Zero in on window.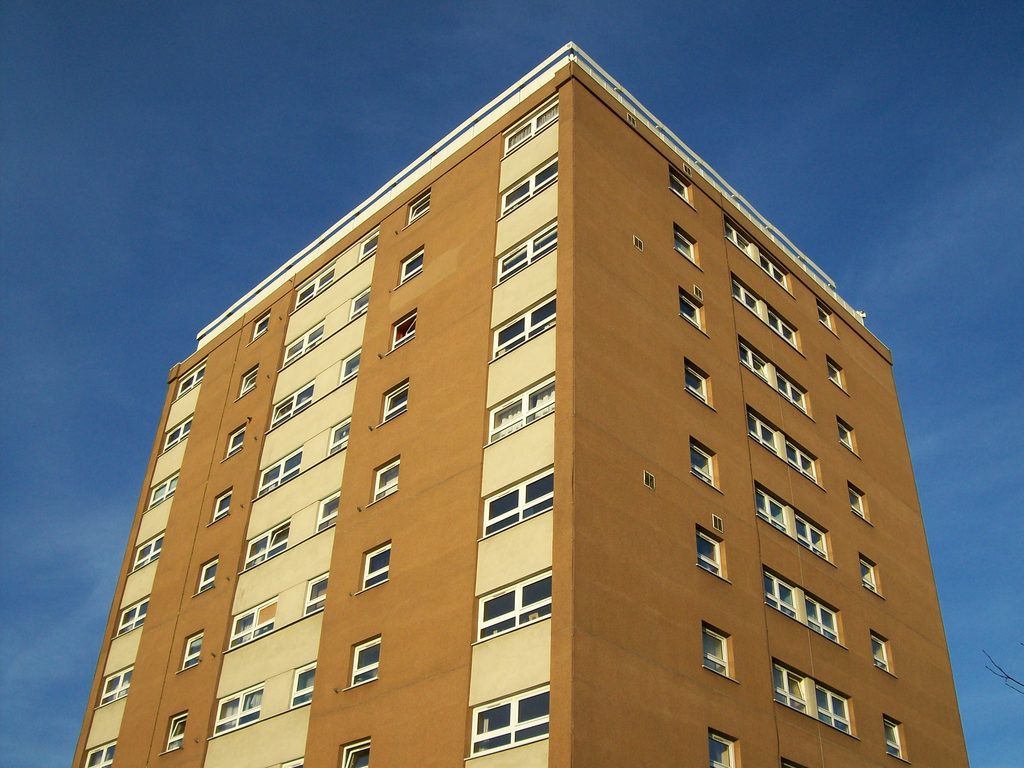
Zeroed in: x1=341, y1=627, x2=383, y2=693.
